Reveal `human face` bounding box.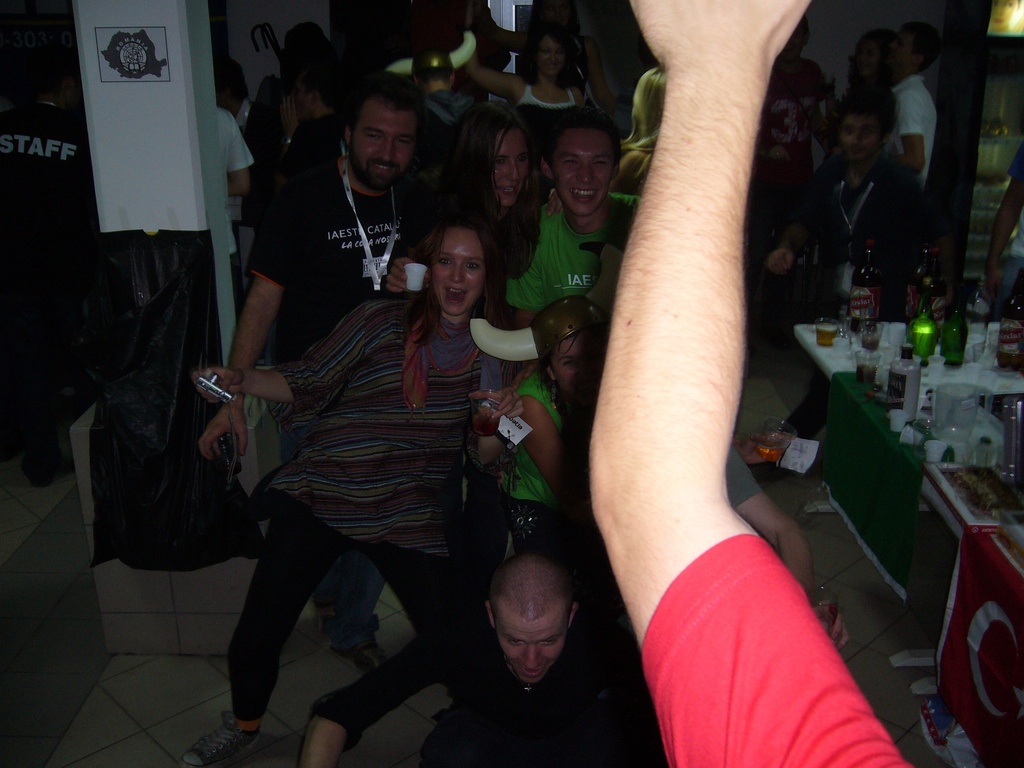
Revealed: bbox=(838, 109, 879, 166).
